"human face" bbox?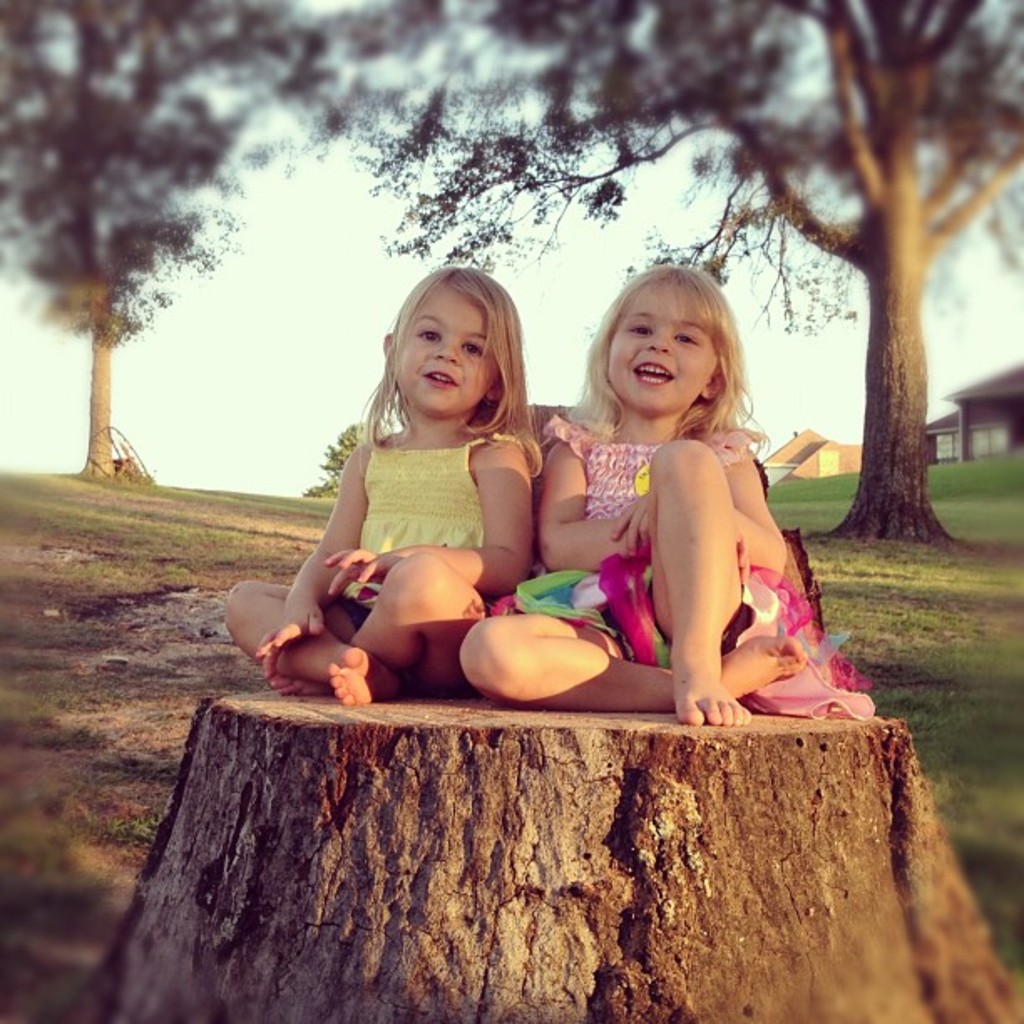
<box>612,291,718,410</box>
